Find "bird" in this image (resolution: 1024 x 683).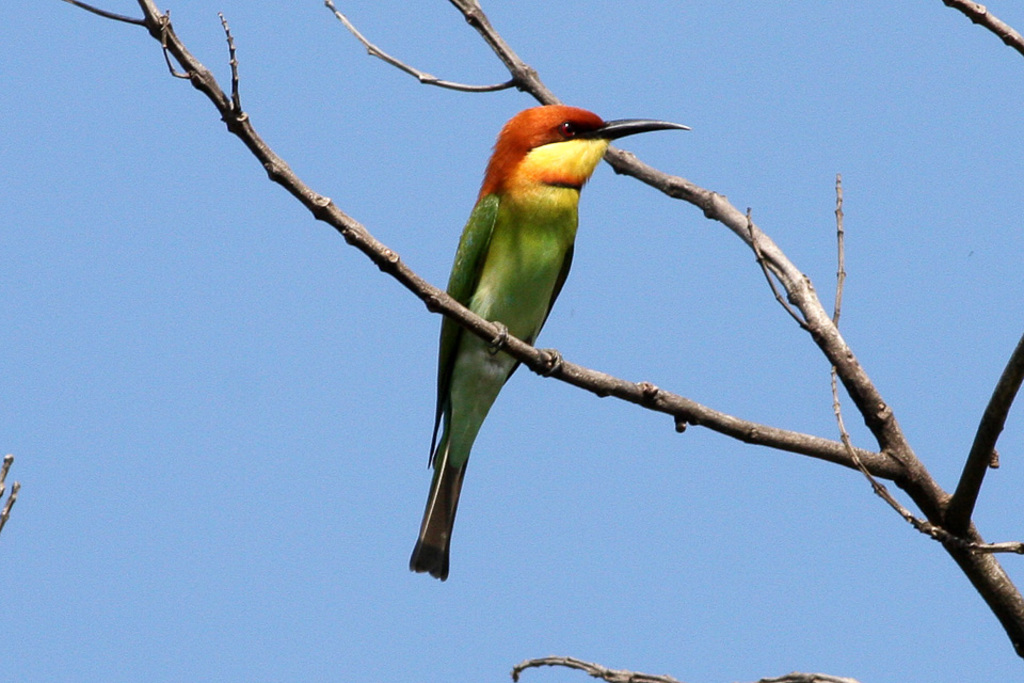
[left=407, top=126, right=692, bottom=555].
